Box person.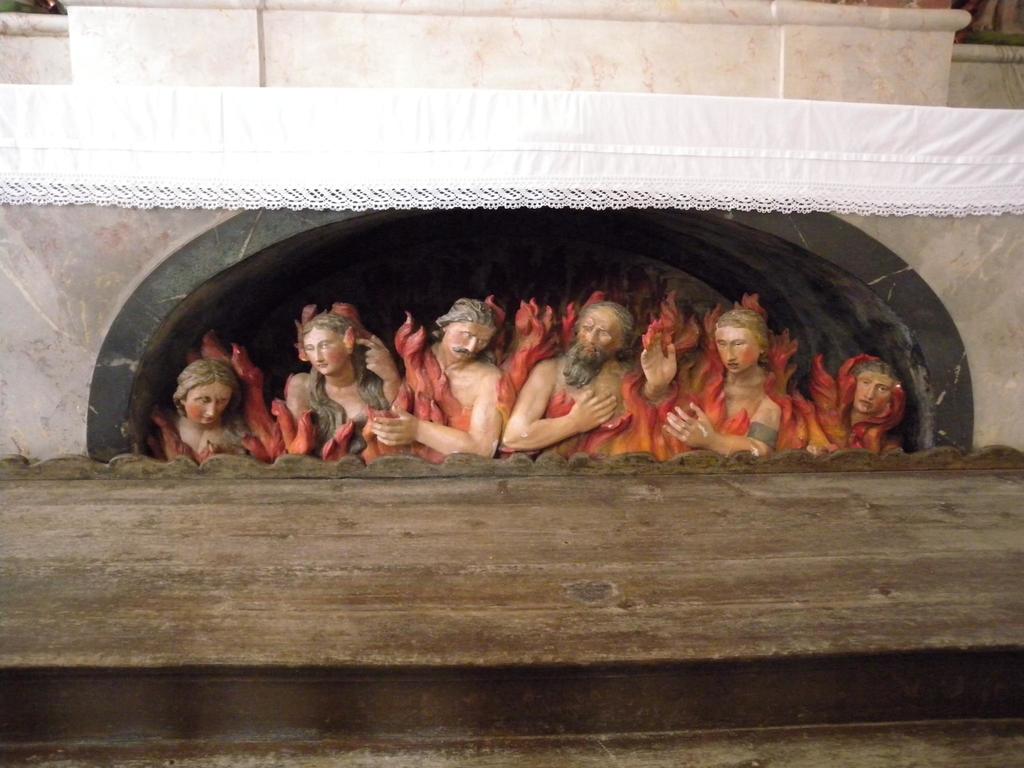
bbox=(501, 295, 636, 459).
